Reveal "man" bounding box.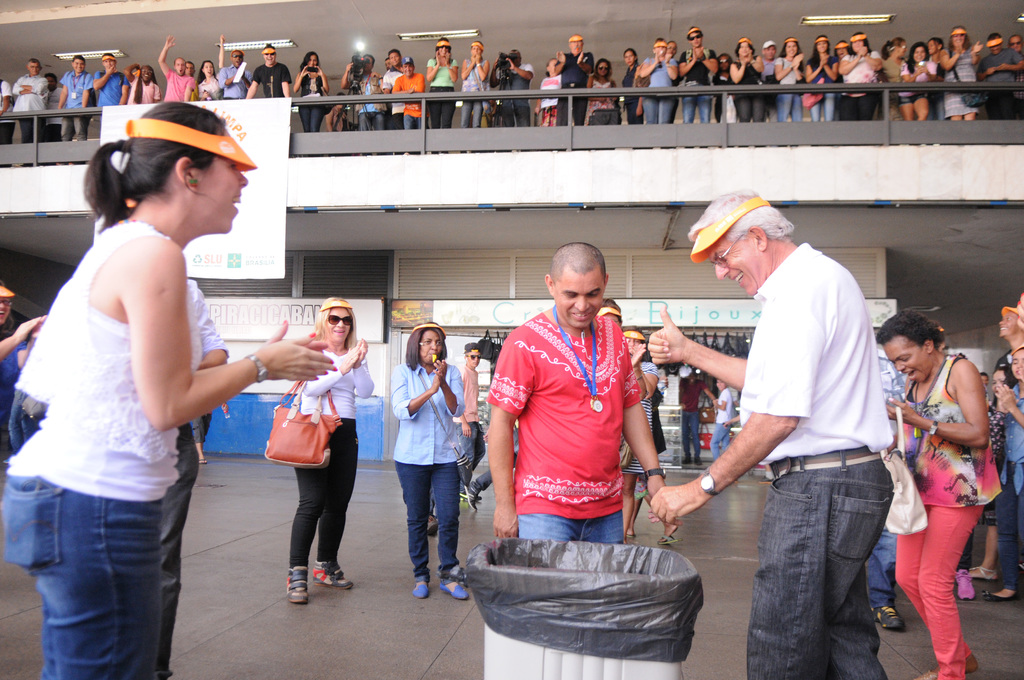
Revealed: region(391, 56, 429, 130).
